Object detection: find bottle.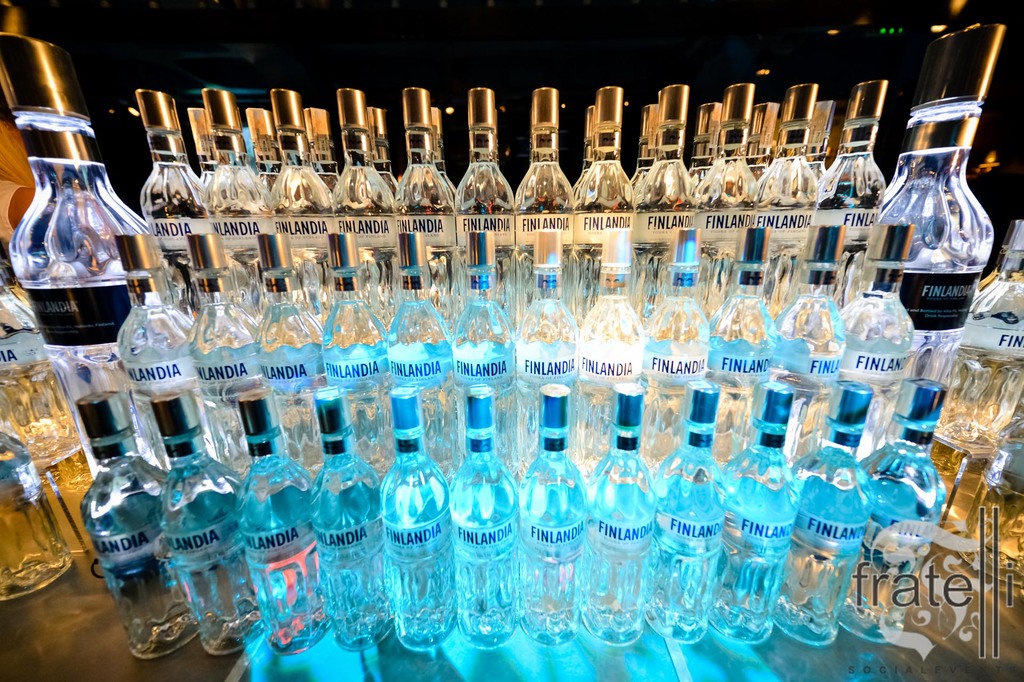
pyautogui.locateOnScreen(634, 83, 692, 213).
